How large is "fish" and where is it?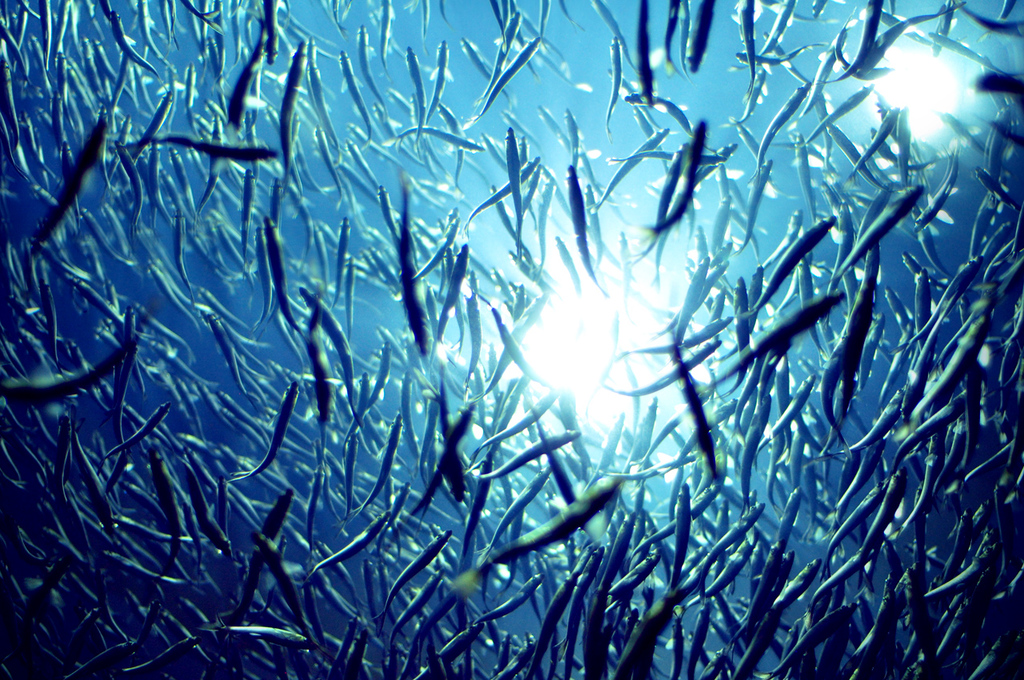
Bounding box: BBox(244, 386, 300, 494).
